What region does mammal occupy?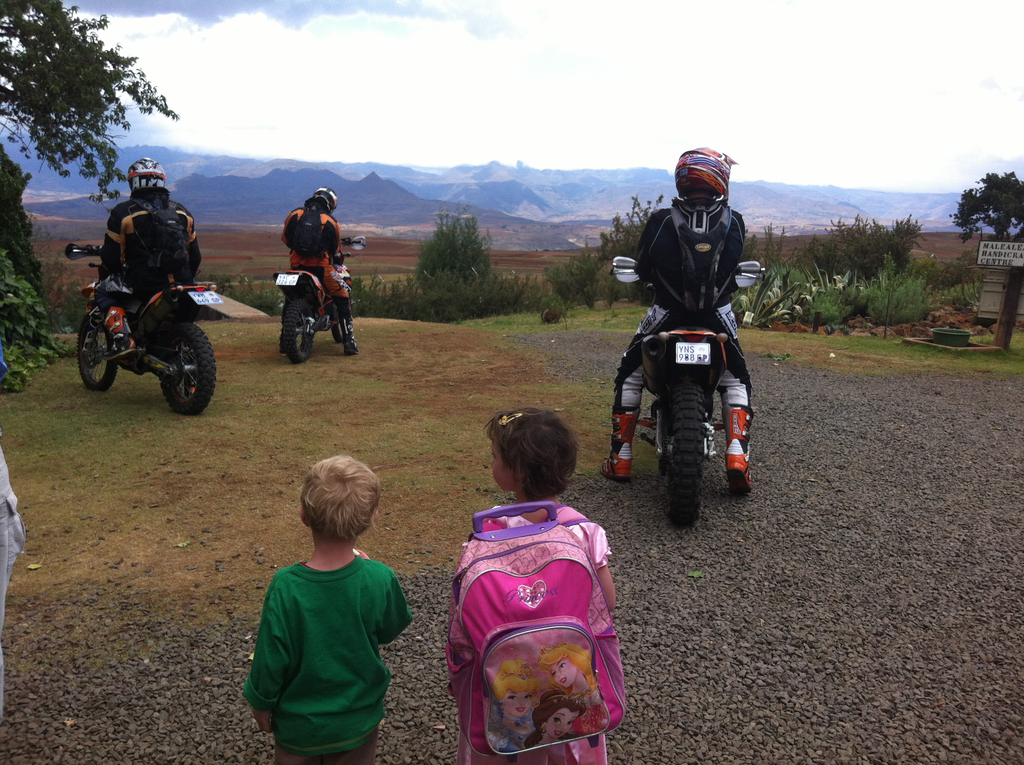
{"x1": 279, "y1": 188, "x2": 365, "y2": 358}.
